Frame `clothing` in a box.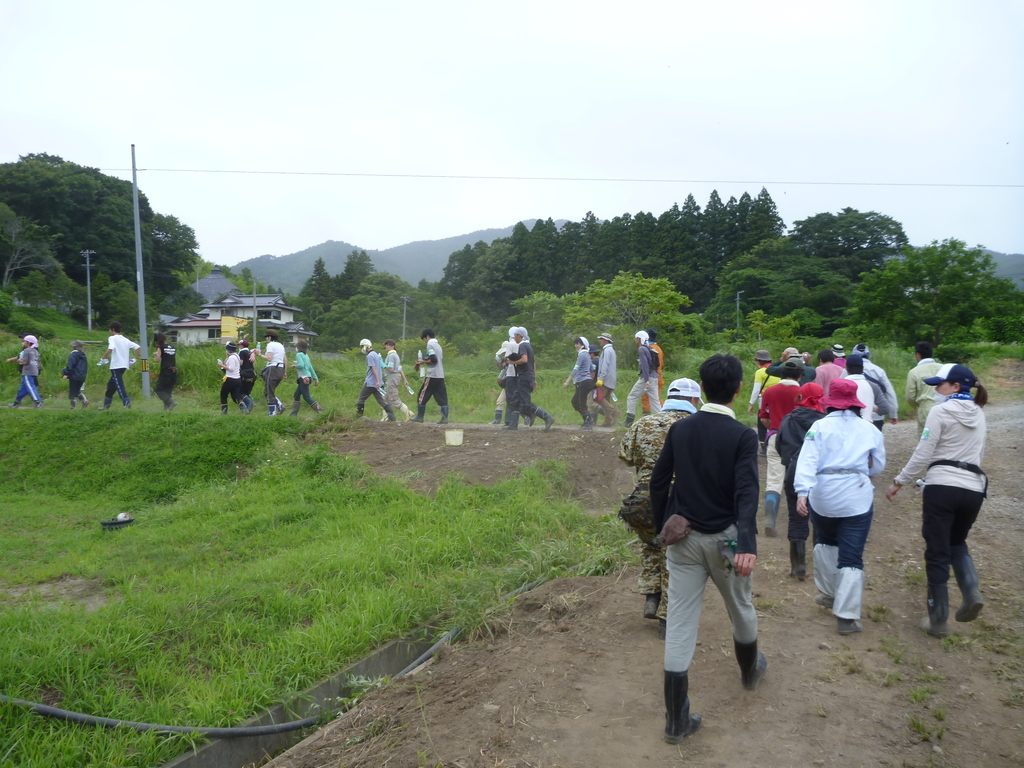
[left=770, top=403, right=820, bottom=565].
